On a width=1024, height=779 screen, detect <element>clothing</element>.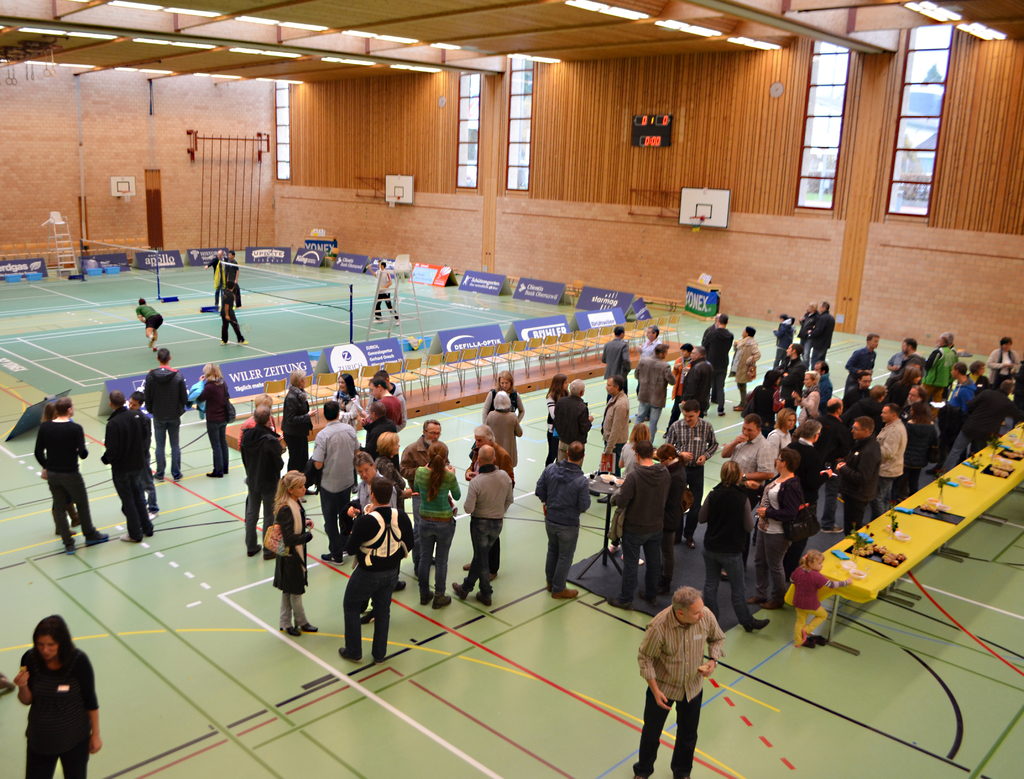
box=[600, 389, 631, 479].
